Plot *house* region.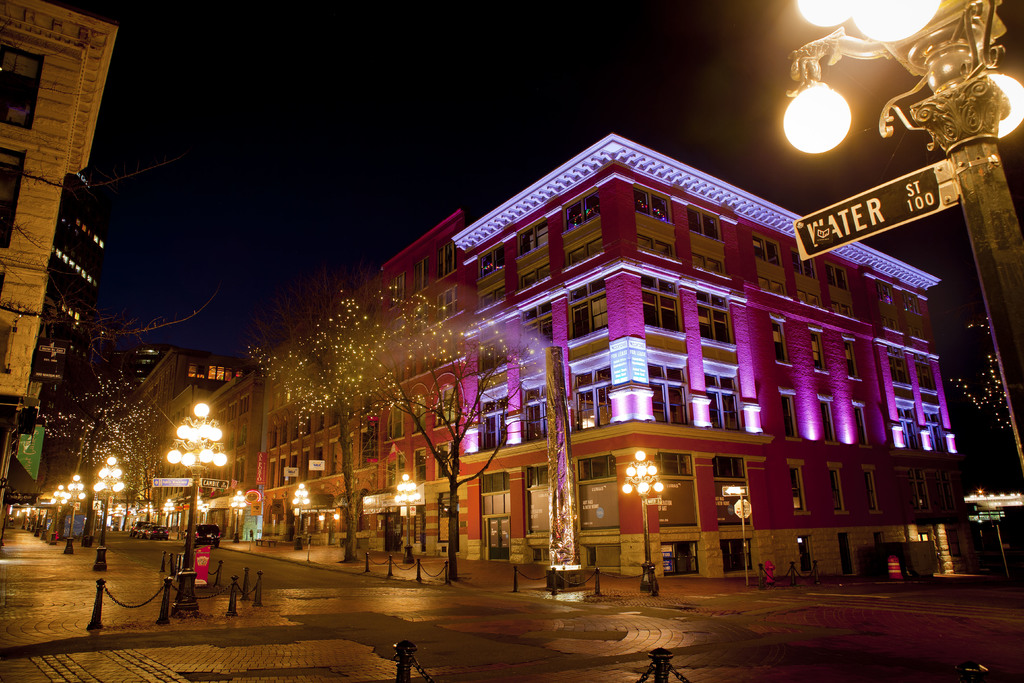
Plotted at rect(112, 345, 247, 528).
